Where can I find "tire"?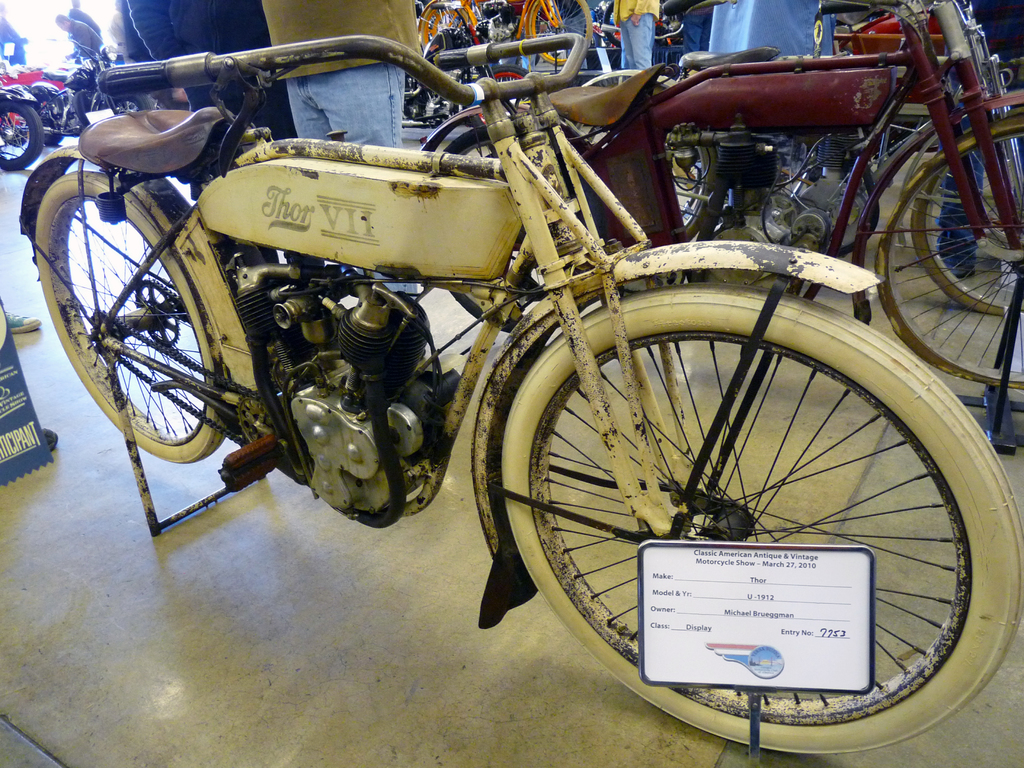
You can find it at region(475, 63, 538, 83).
